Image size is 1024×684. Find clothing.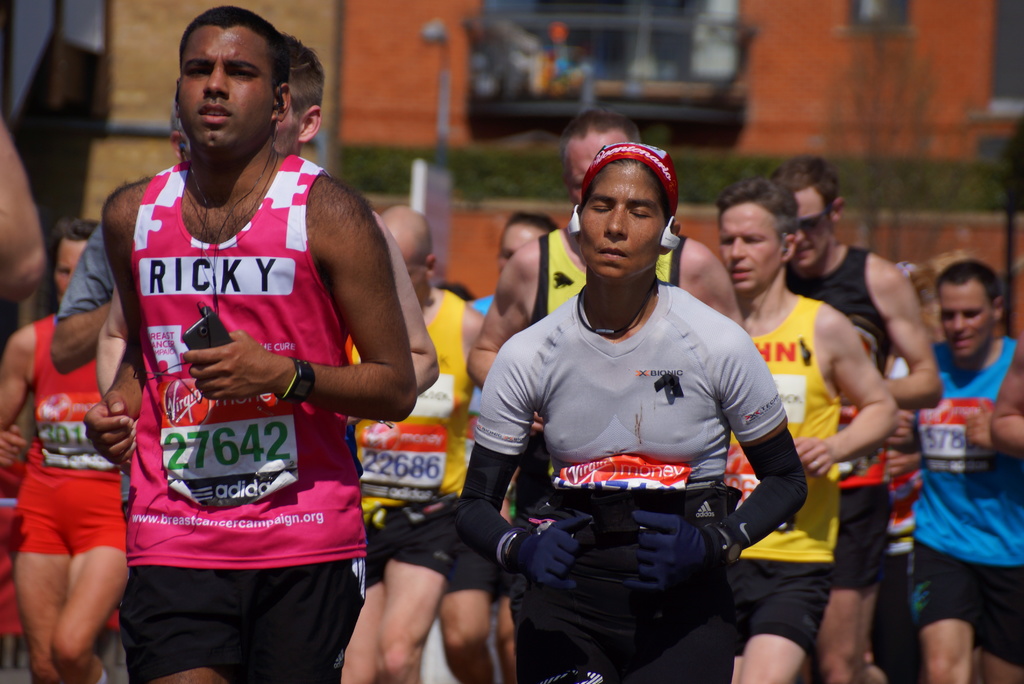
(x1=906, y1=330, x2=1023, y2=681).
